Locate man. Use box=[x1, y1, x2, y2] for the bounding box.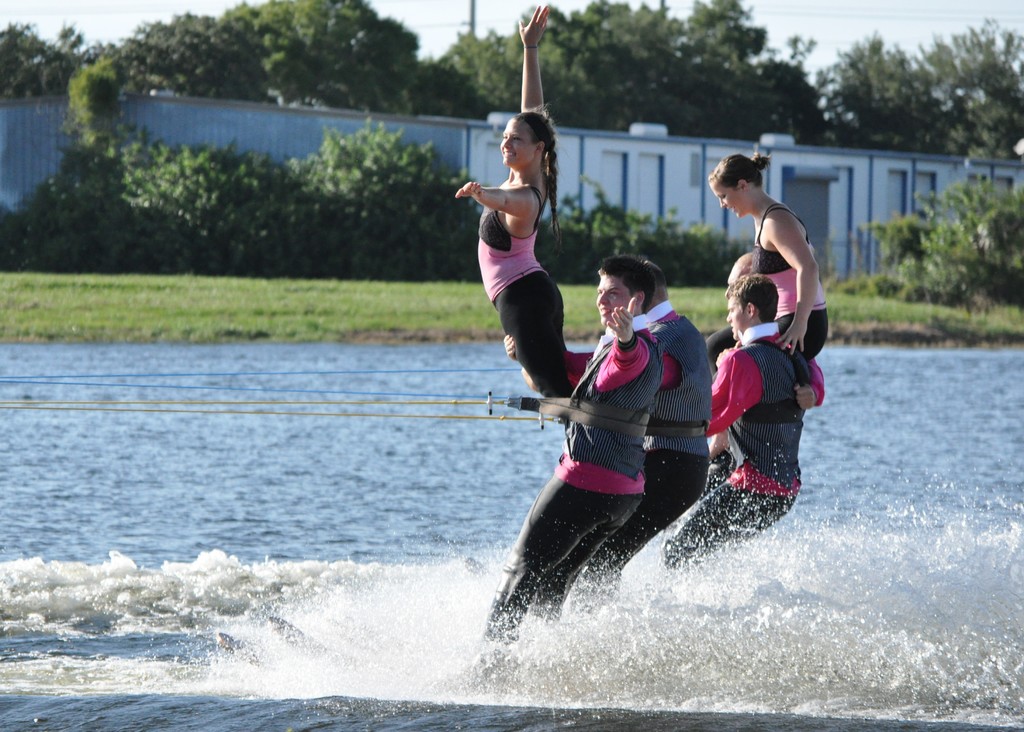
box=[669, 274, 812, 592].
